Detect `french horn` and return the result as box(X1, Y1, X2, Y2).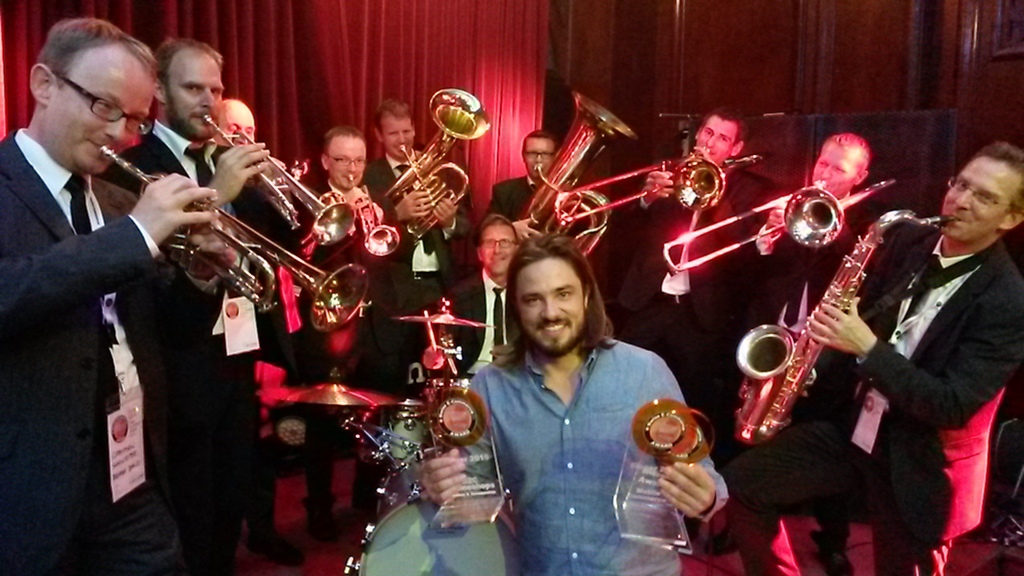
box(386, 79, 489, 246).
